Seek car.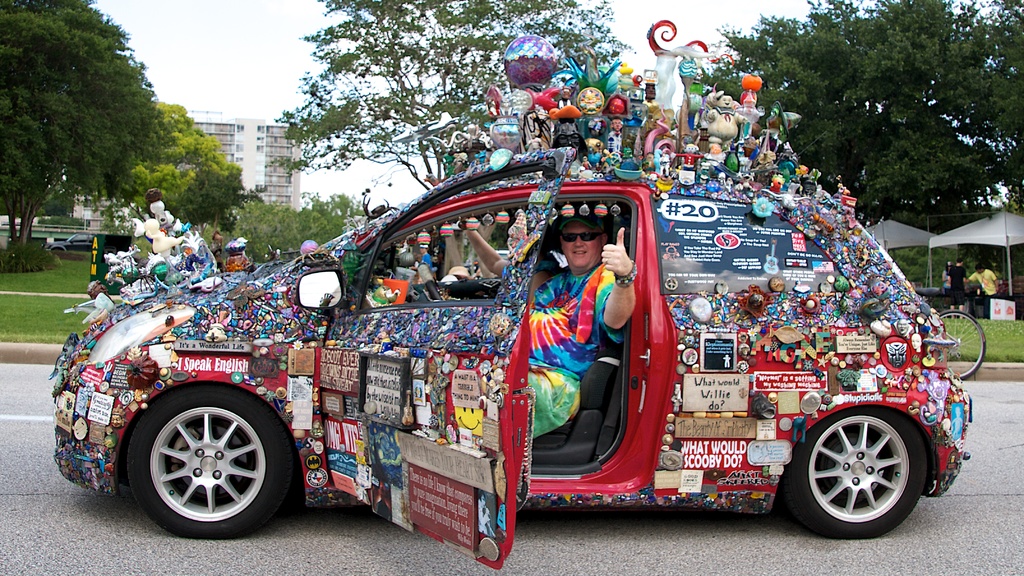
rect(46, 232, 95, 251).
